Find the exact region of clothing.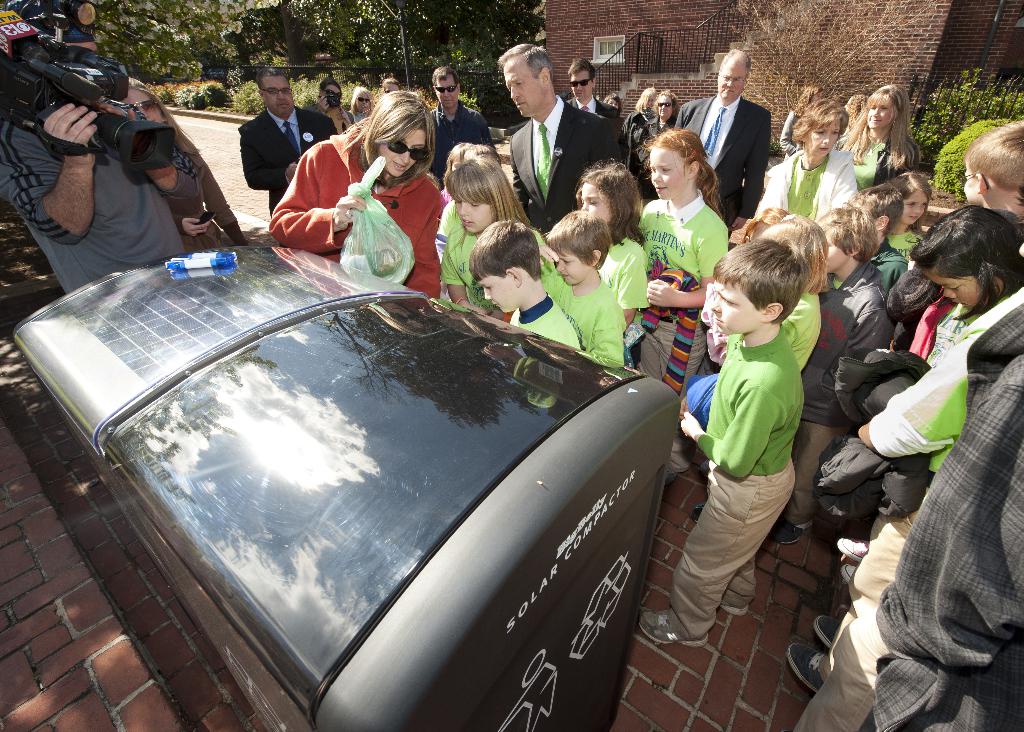
Exact region: bbox=(351, 110, 372, 124).
